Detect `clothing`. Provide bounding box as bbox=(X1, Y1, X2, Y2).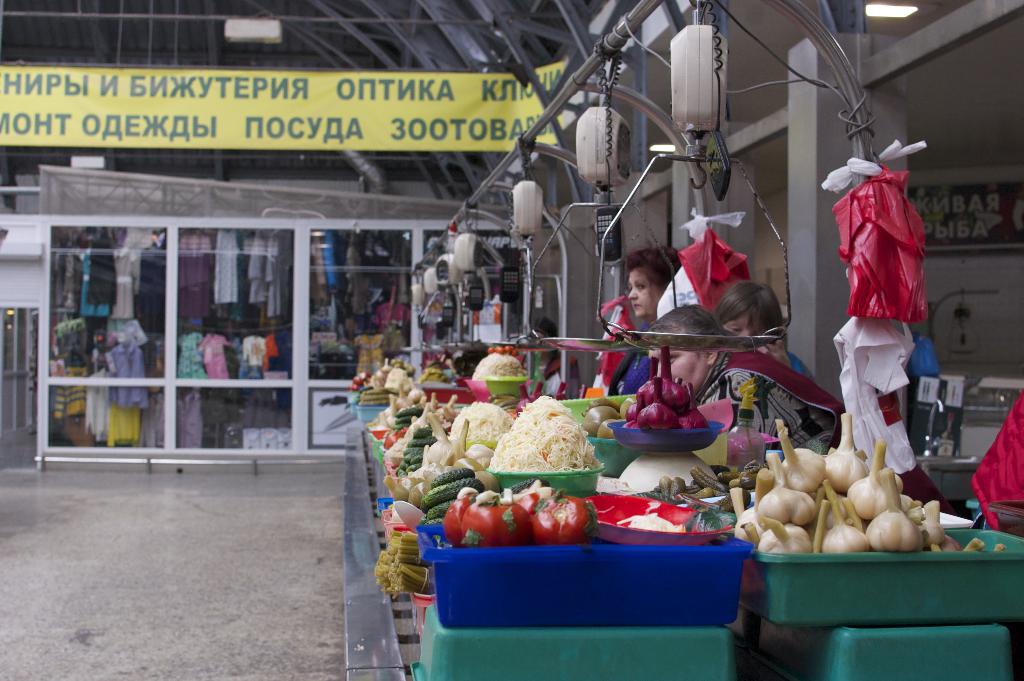
bbox=(81, 370, 109, 445).
